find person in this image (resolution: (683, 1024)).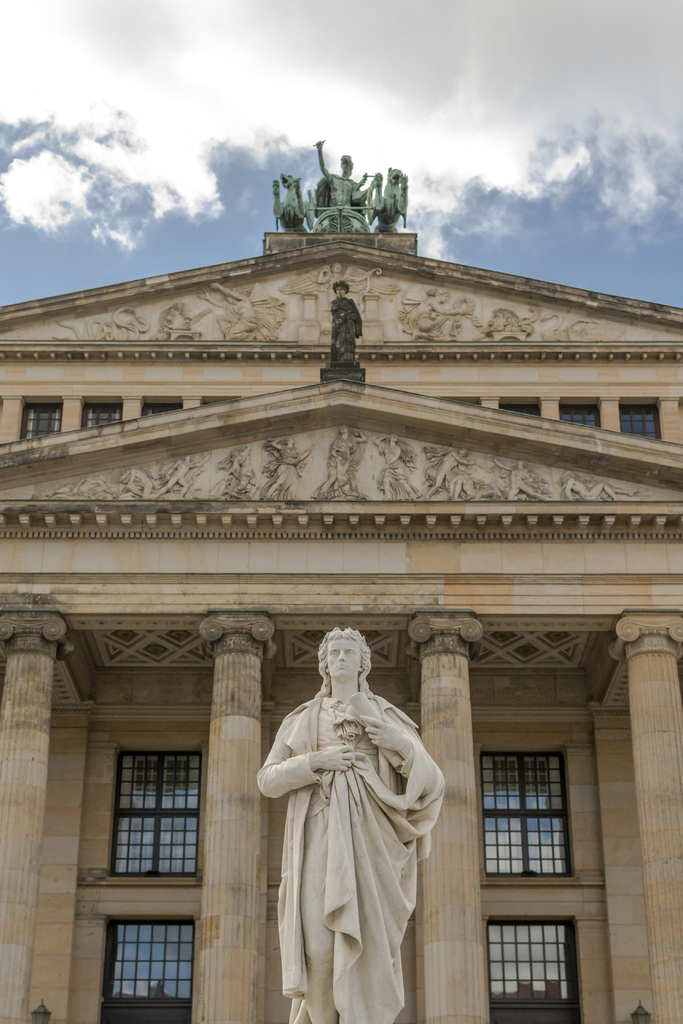
267,620,460,1023.
